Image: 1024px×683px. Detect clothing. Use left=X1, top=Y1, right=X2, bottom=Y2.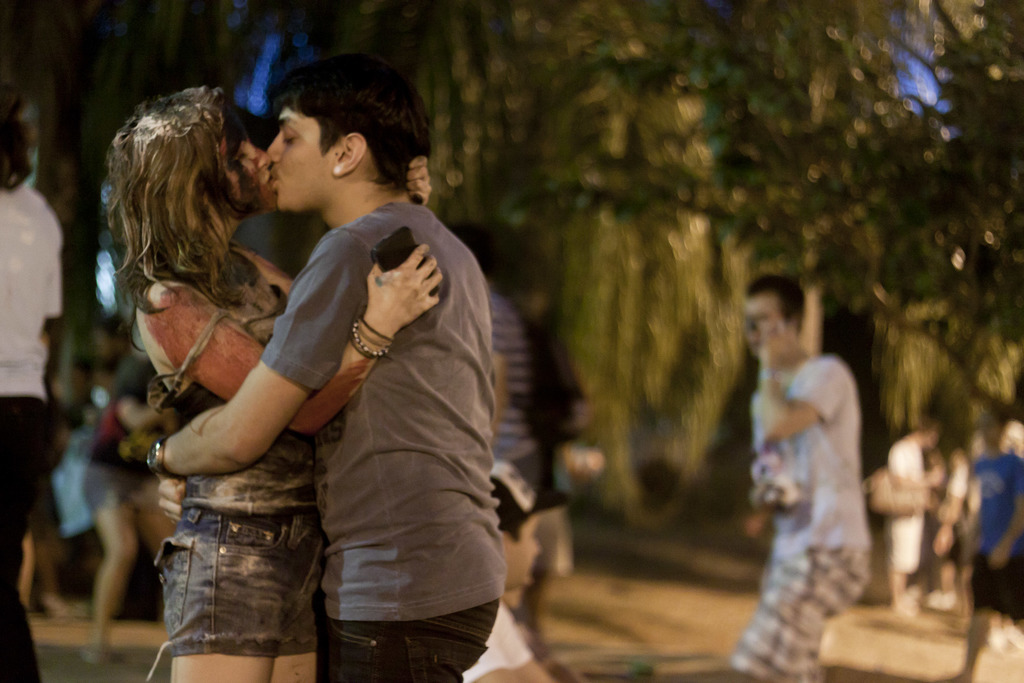
left=152, top=268, right=342, bottom=682.
